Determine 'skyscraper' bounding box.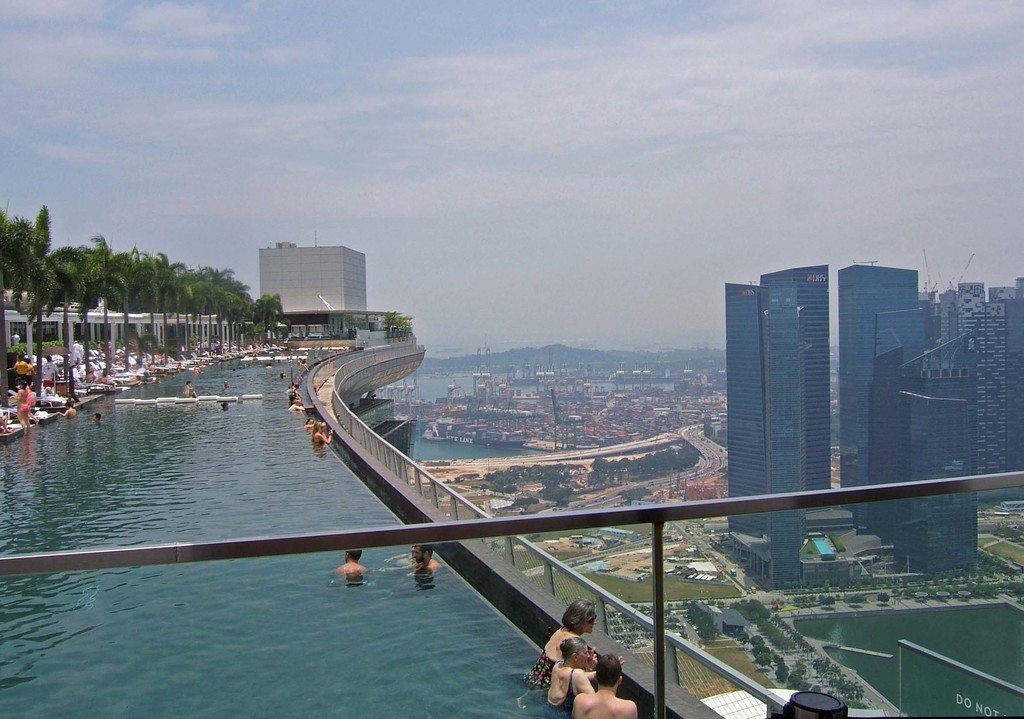
Determined: box(754, 262, 840, 517).
